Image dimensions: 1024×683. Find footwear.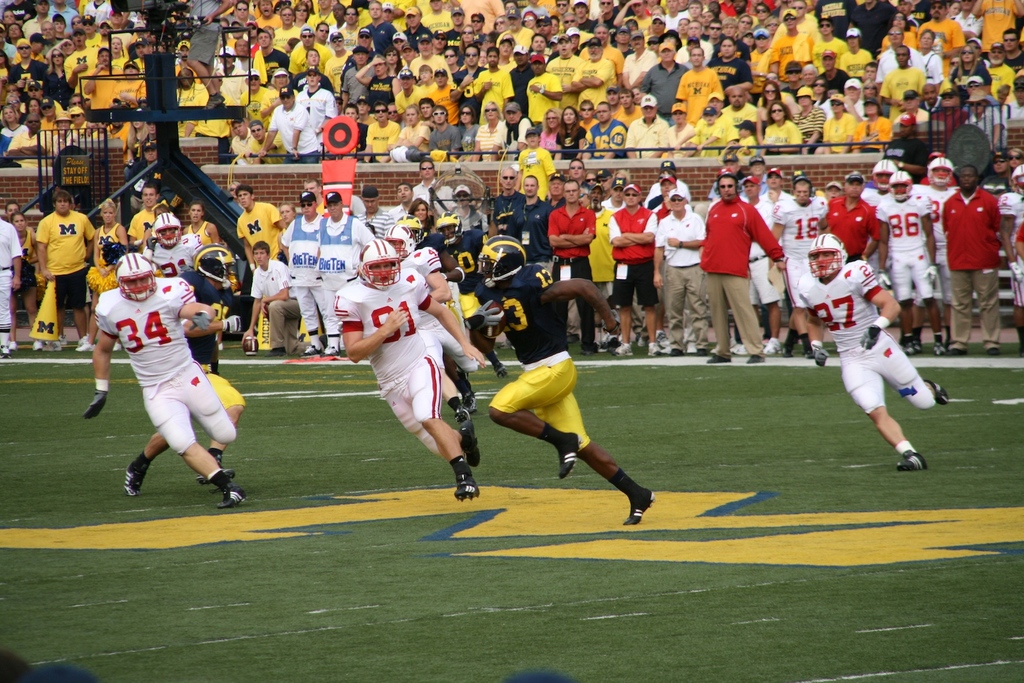
detection(900, 456, 924, 474).
